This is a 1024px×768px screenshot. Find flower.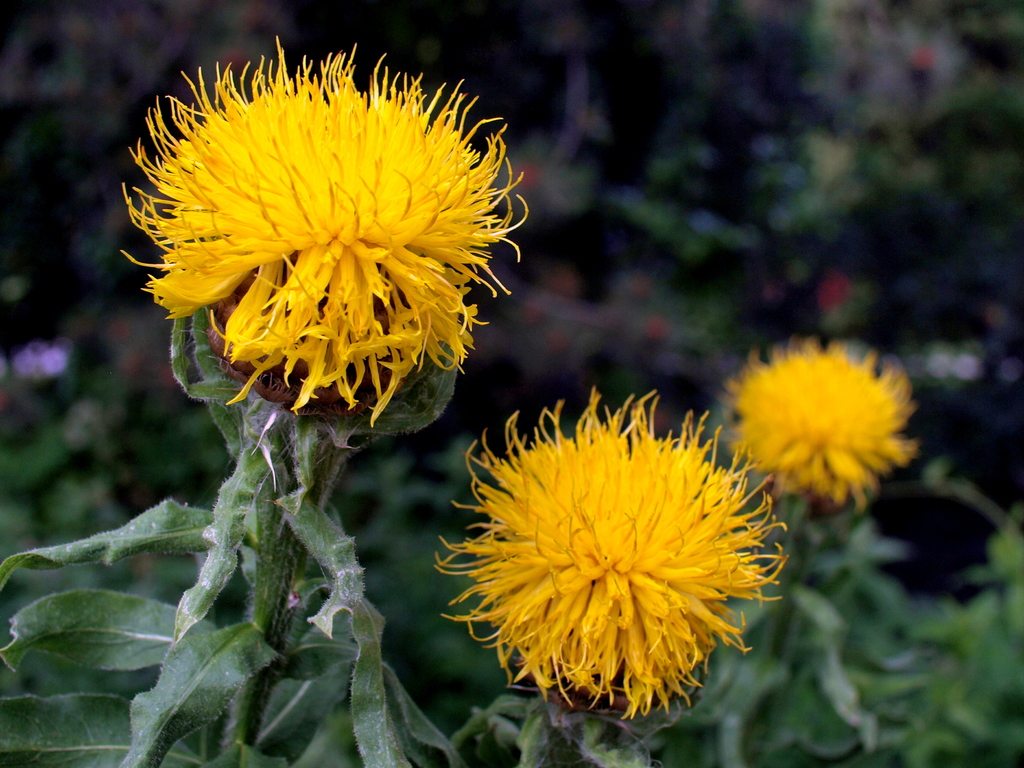
Bounding box: {"x1": 723, "y1": 334, "x2": 920, "y2": 512}.
